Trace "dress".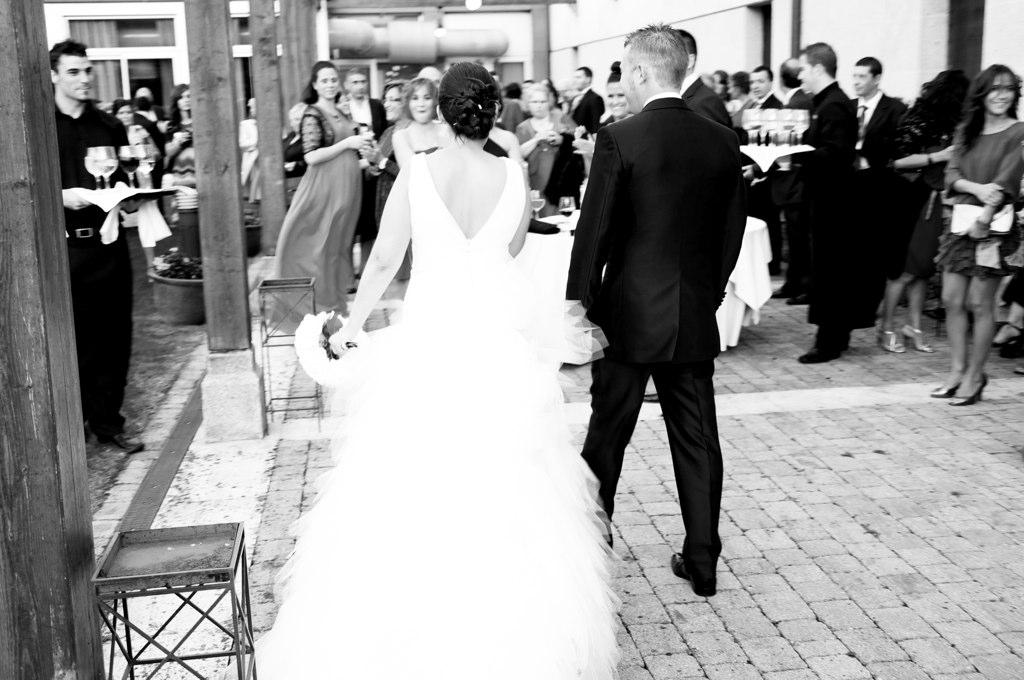
Traced to <bbox>934, 120, 1023, 276</bbox>.
